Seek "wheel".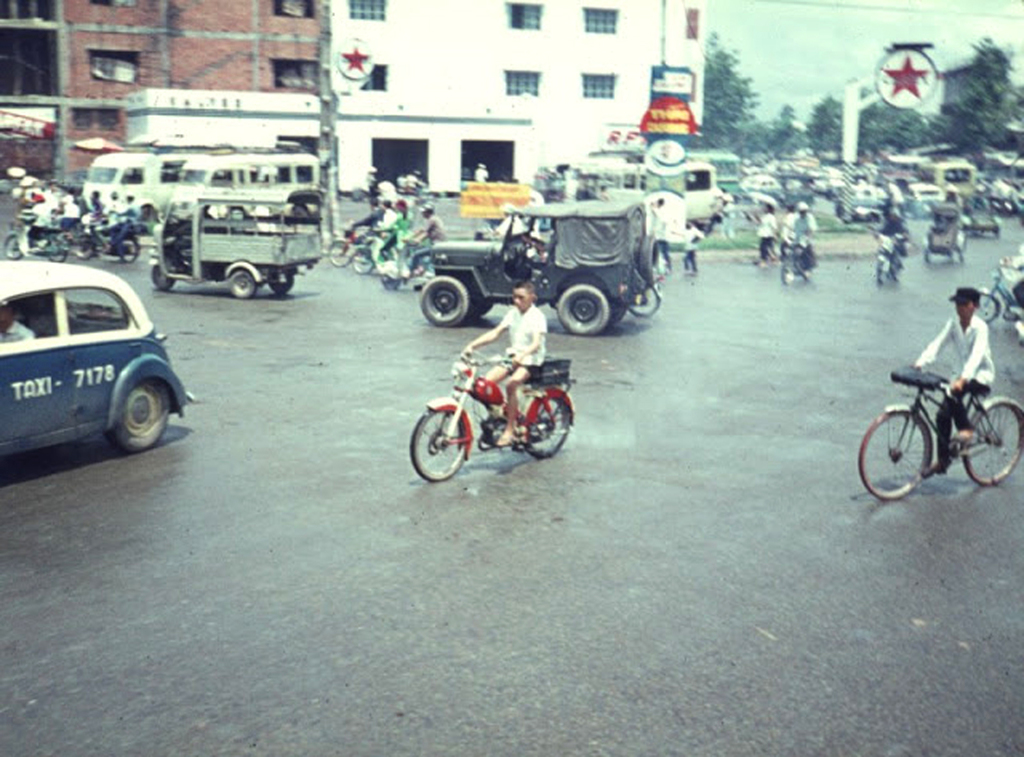
(225,266,257,299).
